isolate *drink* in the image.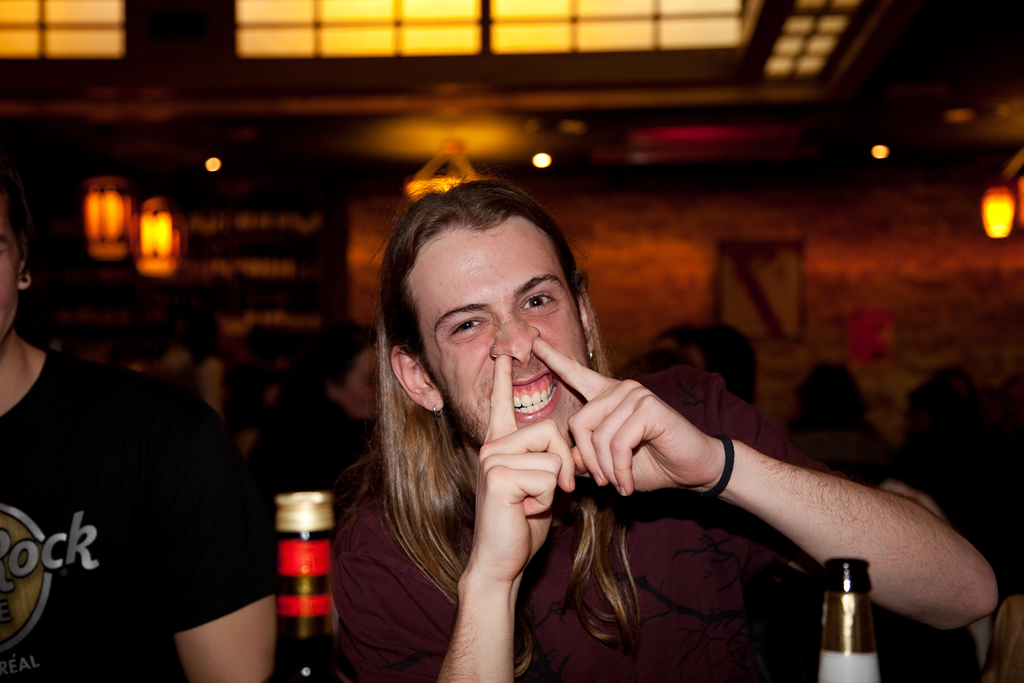
Isolated region: BBox(823, 560, 894, 671).
